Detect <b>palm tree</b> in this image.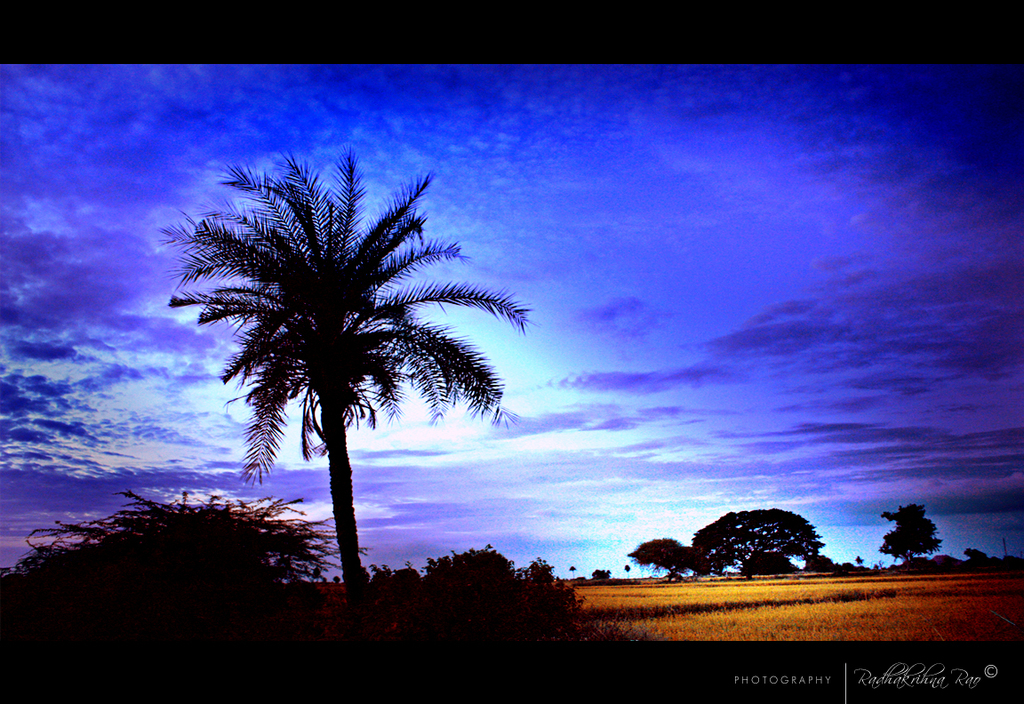
Detection: box(639, 530, 703, 596).
